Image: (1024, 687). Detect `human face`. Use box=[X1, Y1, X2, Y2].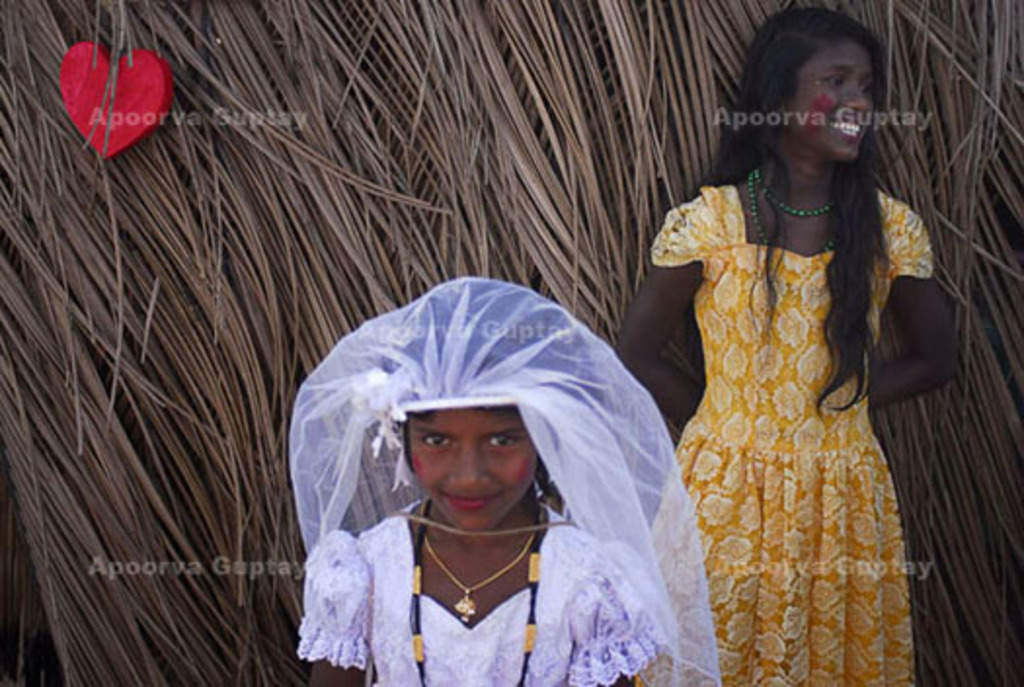
box=[417, 410, 540, 529].
